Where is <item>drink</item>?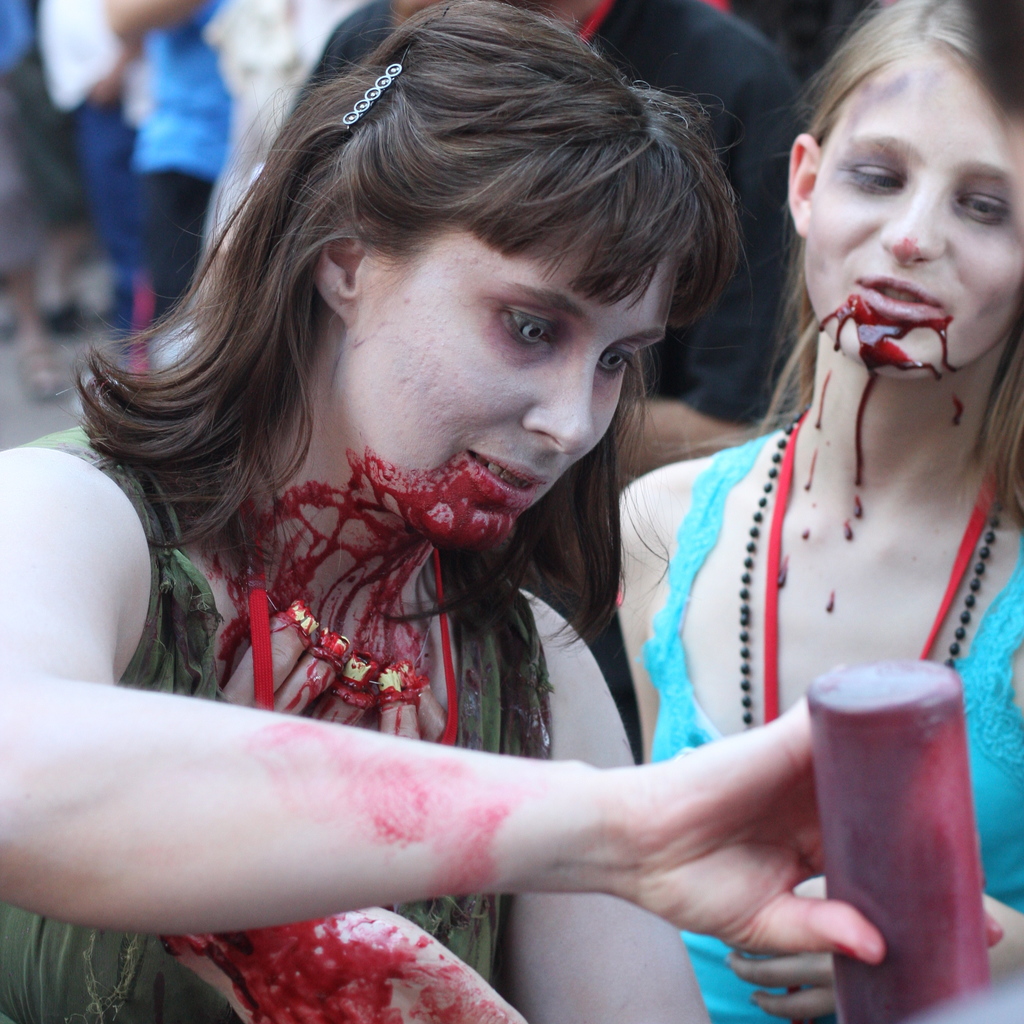
BBox(813, 634, 991, 970).
